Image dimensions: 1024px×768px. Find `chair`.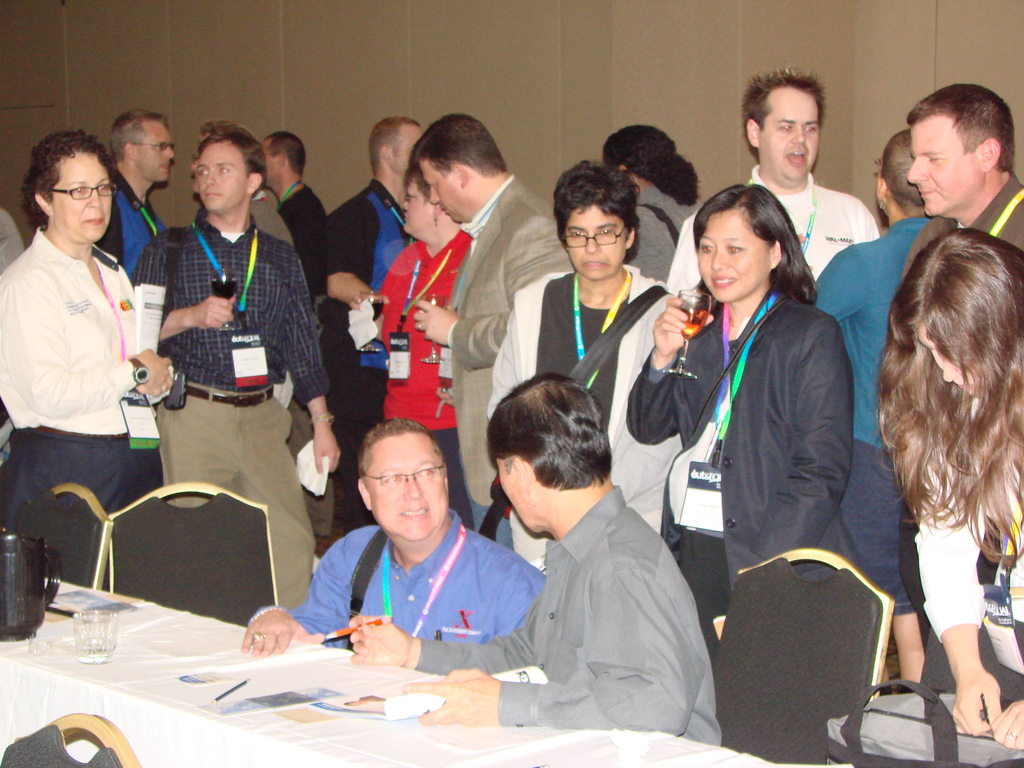
Rect(109, 478, 280, 626).
